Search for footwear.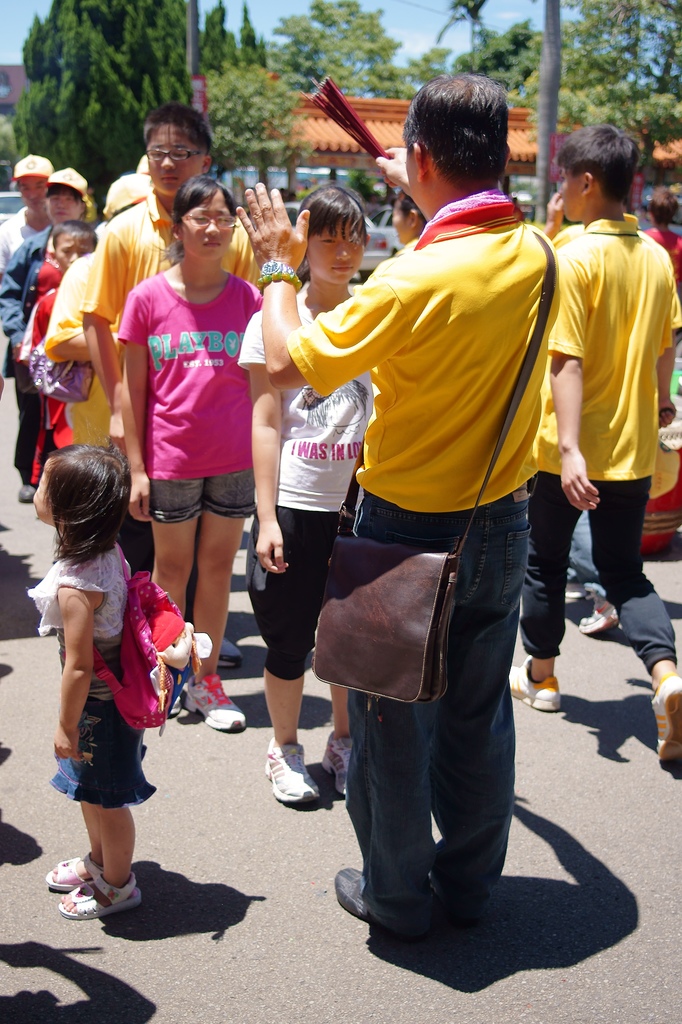
Found at region(15, 480, 42, 504).
